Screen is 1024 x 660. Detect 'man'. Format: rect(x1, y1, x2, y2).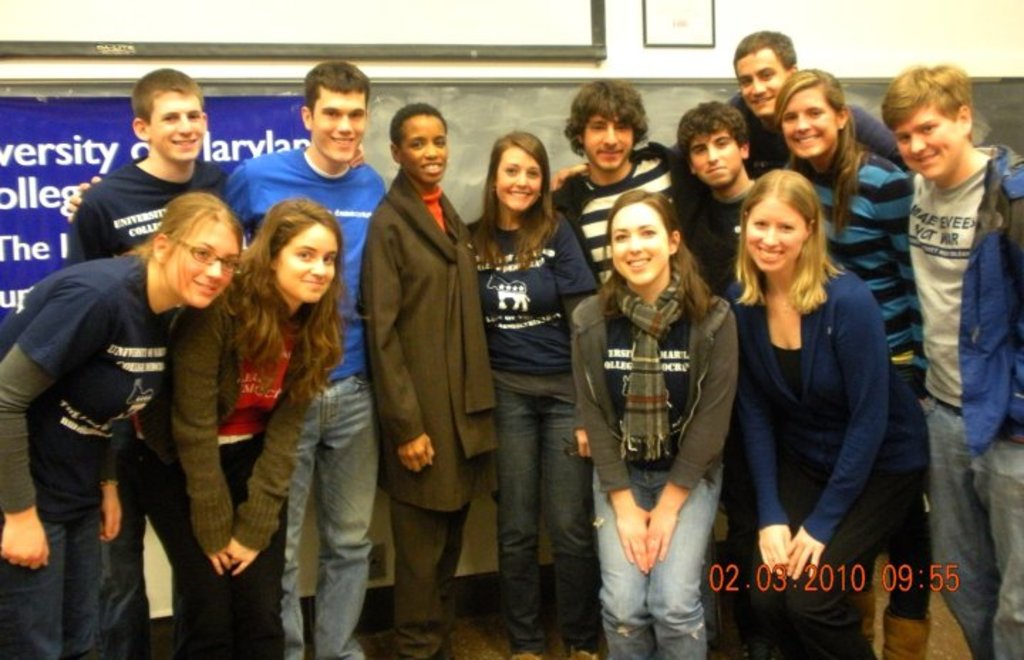
rect(674, 102, 775, 293).
